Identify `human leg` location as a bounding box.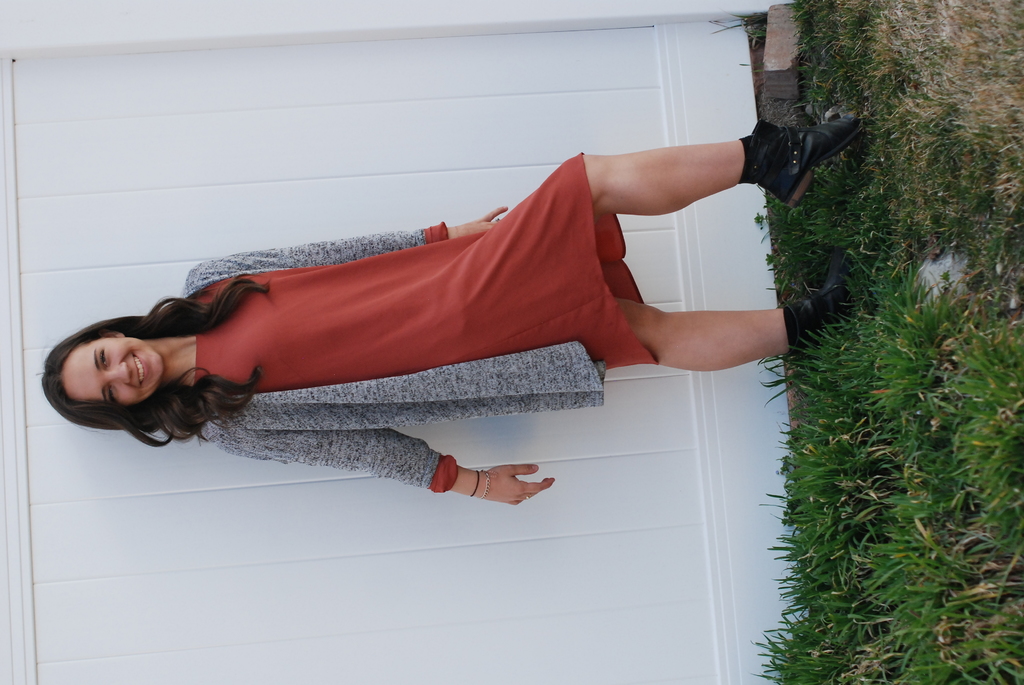
[left=72, top=343, right=167, bottom=392].
